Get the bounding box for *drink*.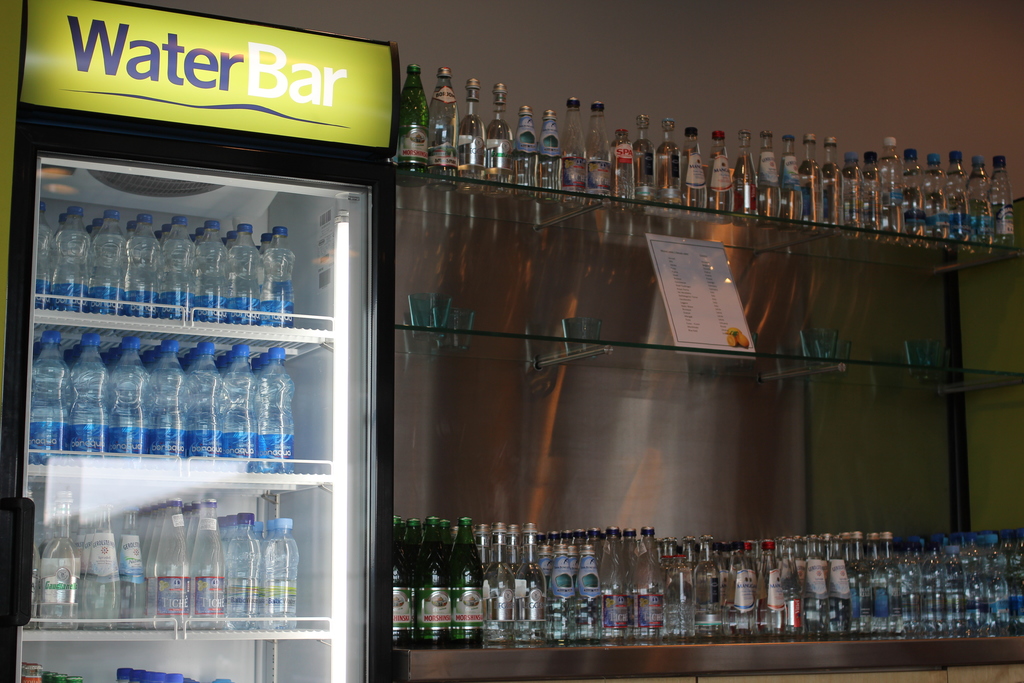
[x1=906, y1=538, x2=922, y2=634].
